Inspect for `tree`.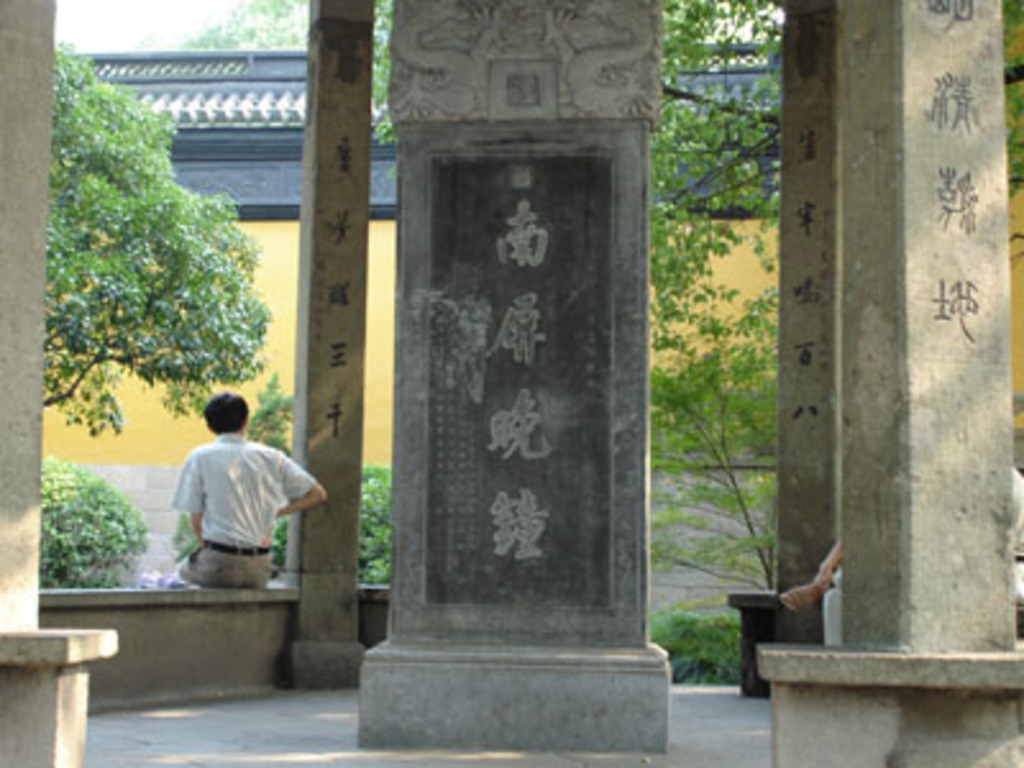
Inspection: 1006/0/1021/212.
